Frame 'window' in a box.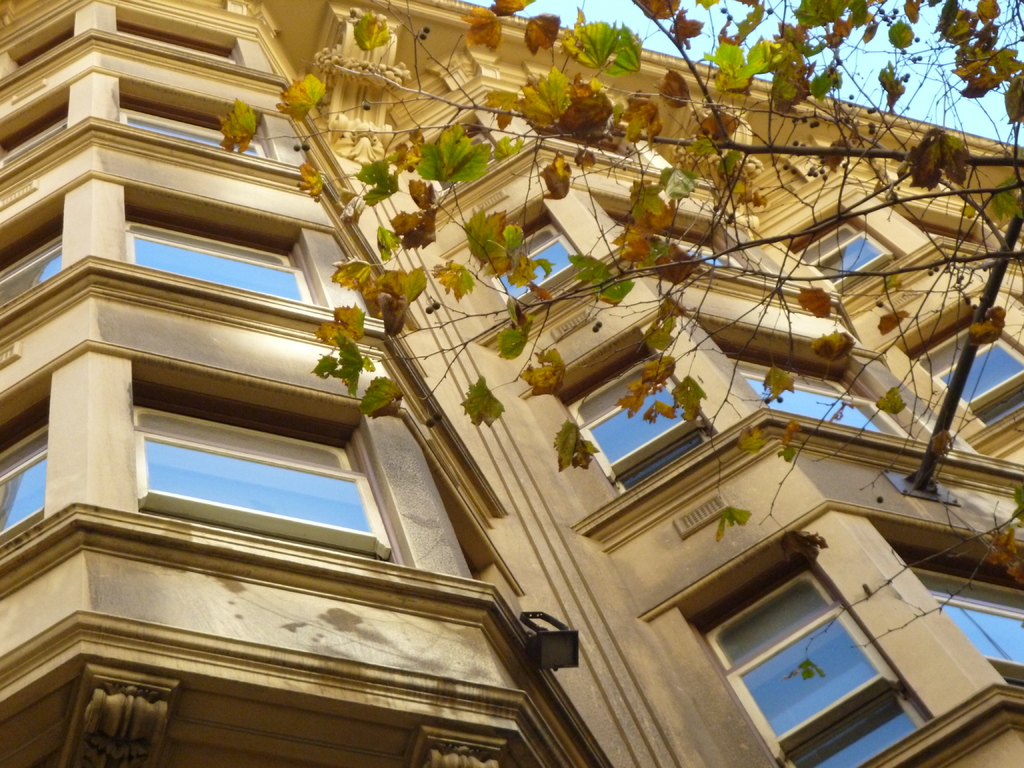
locate(0, 13, 86, 74).
